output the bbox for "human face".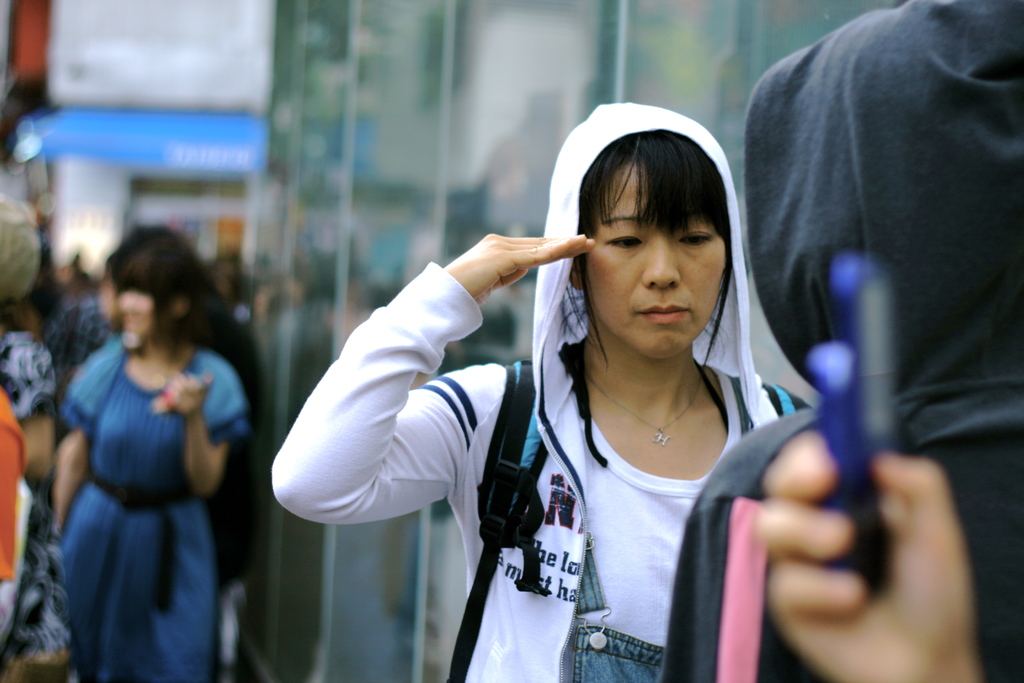
box(121, 293, 159, 344).
